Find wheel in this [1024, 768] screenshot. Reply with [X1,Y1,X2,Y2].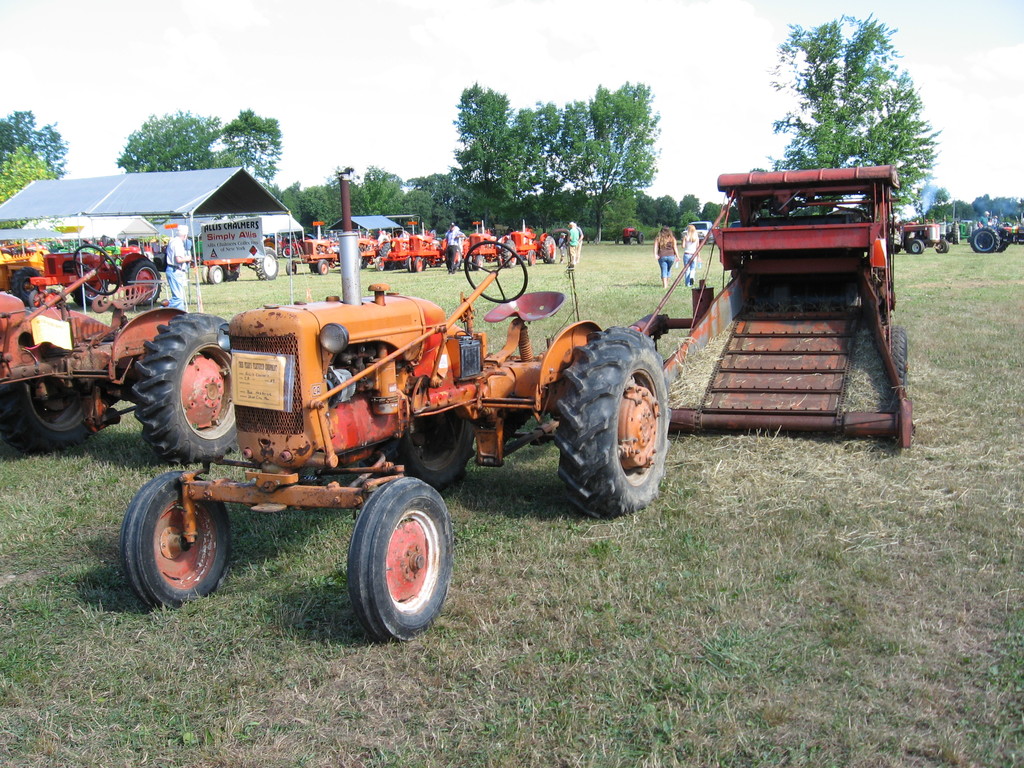
[543,236,556,262].
